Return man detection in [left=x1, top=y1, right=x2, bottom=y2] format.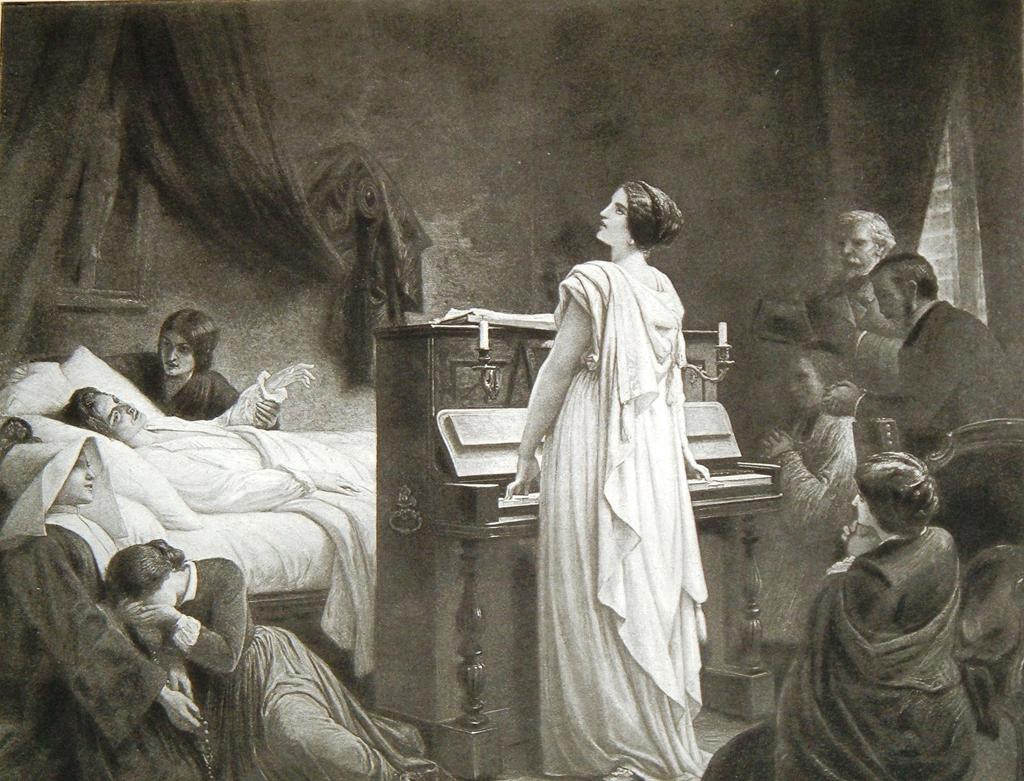
[left=878, top=260, right=1012, bottom=458].
